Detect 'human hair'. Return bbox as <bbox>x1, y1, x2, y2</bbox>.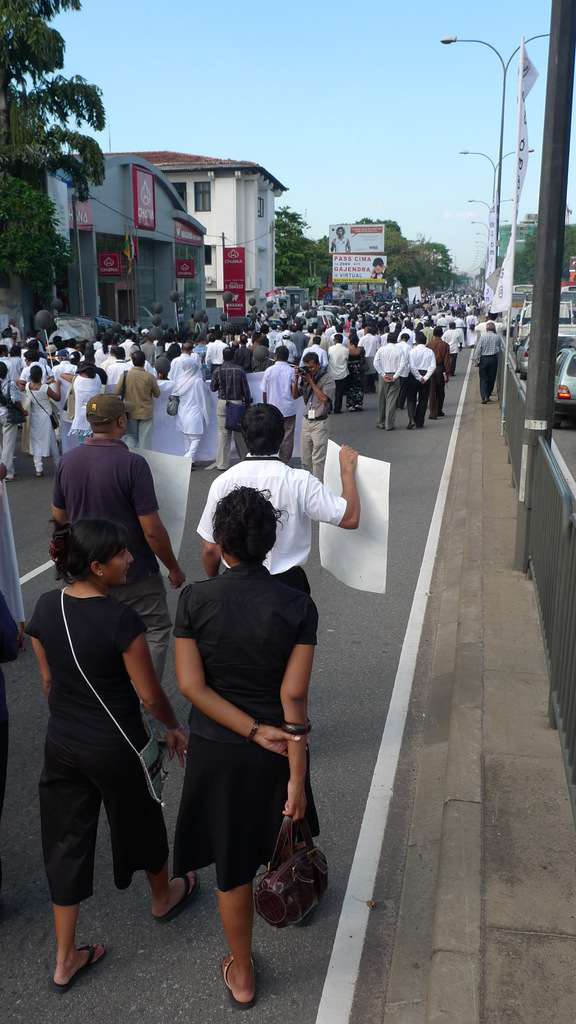
<bbox>9, 345, 23, 357</bbox>.
